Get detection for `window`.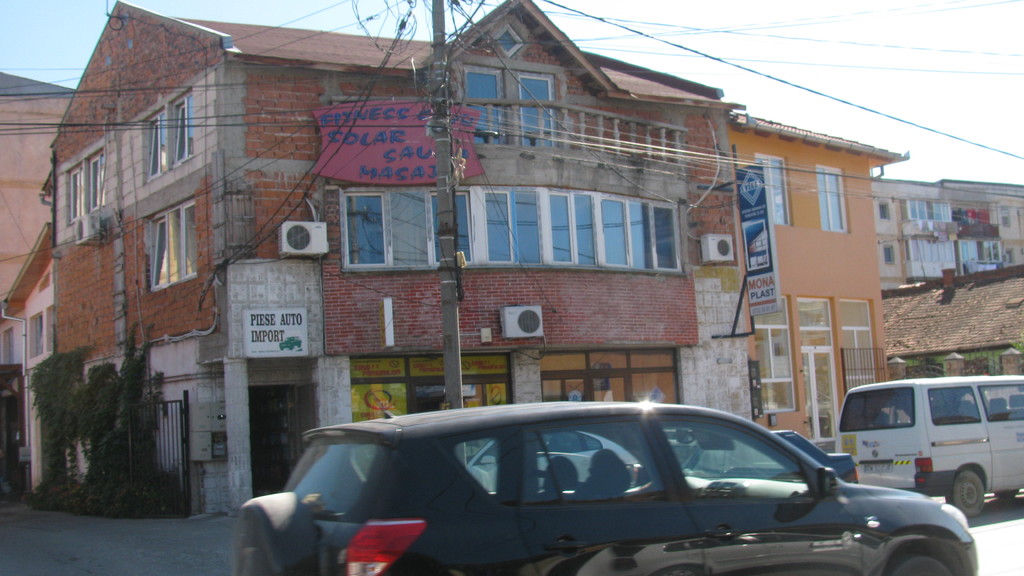
Detection: detection(752, 148, 792, 230).
